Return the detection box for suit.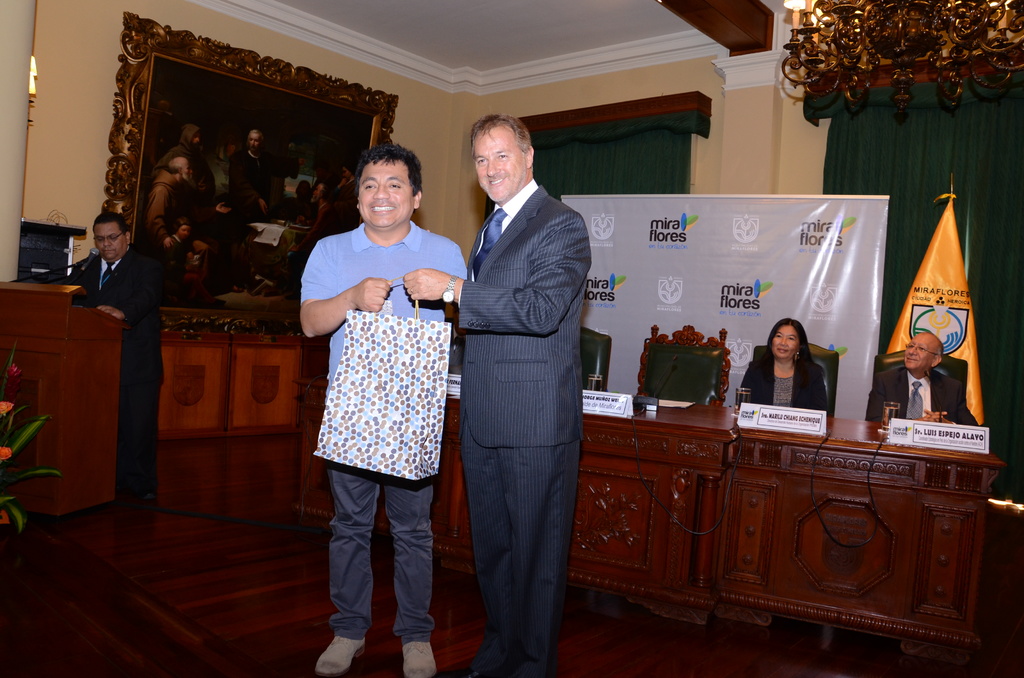
<bbox>741, 351, 831, 420</bbox>.
